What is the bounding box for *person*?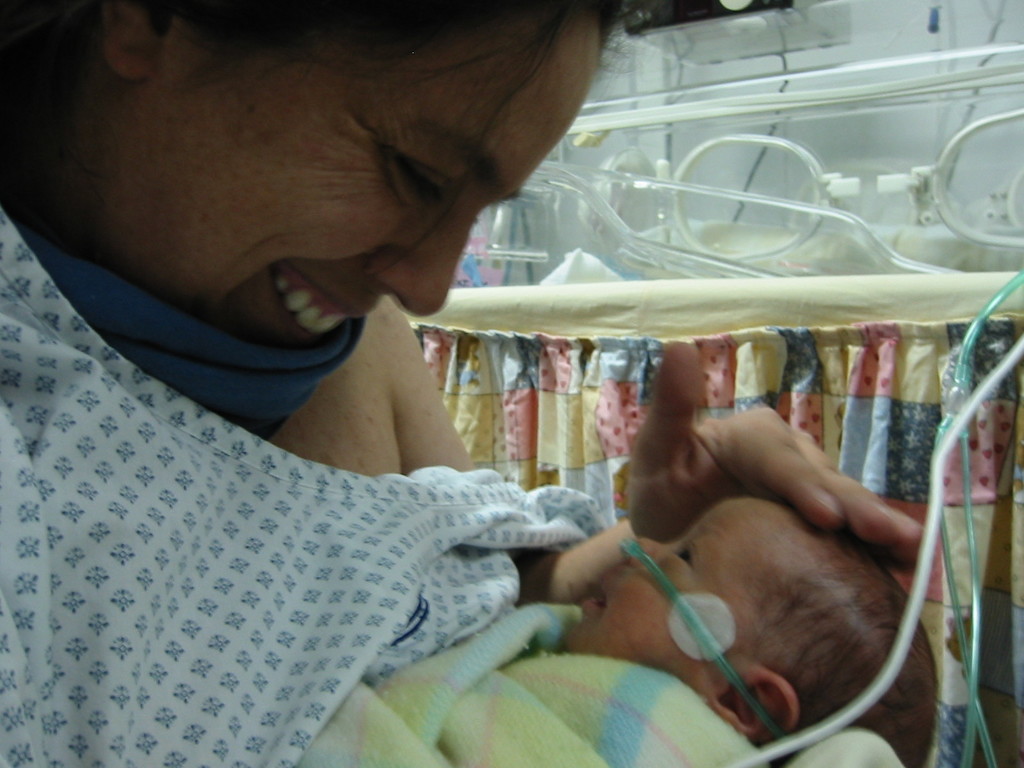
BBox(0, 10, 909, 724).
